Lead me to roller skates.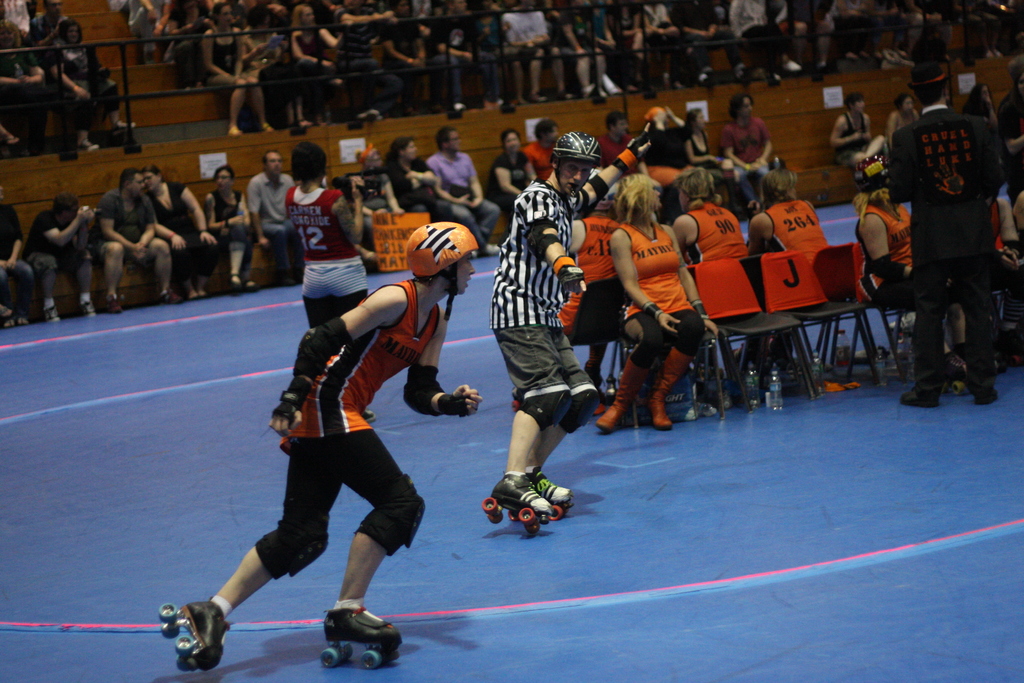
Lead to 1011/347/1023/366.
